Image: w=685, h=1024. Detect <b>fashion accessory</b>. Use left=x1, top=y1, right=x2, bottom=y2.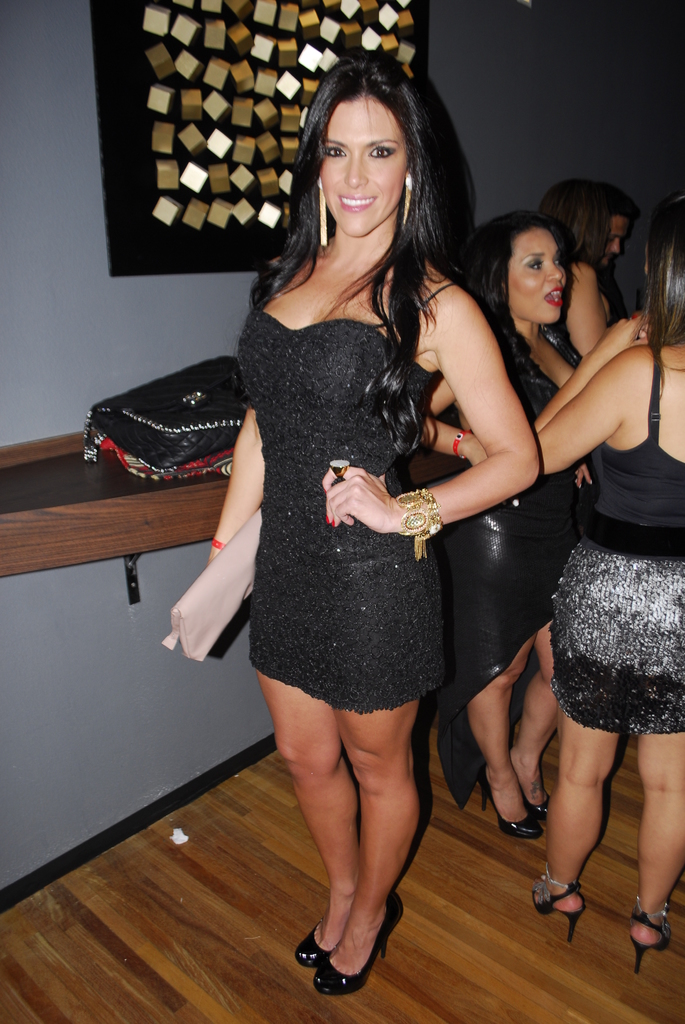
left=314, top=881, right=403, bottom=993.
